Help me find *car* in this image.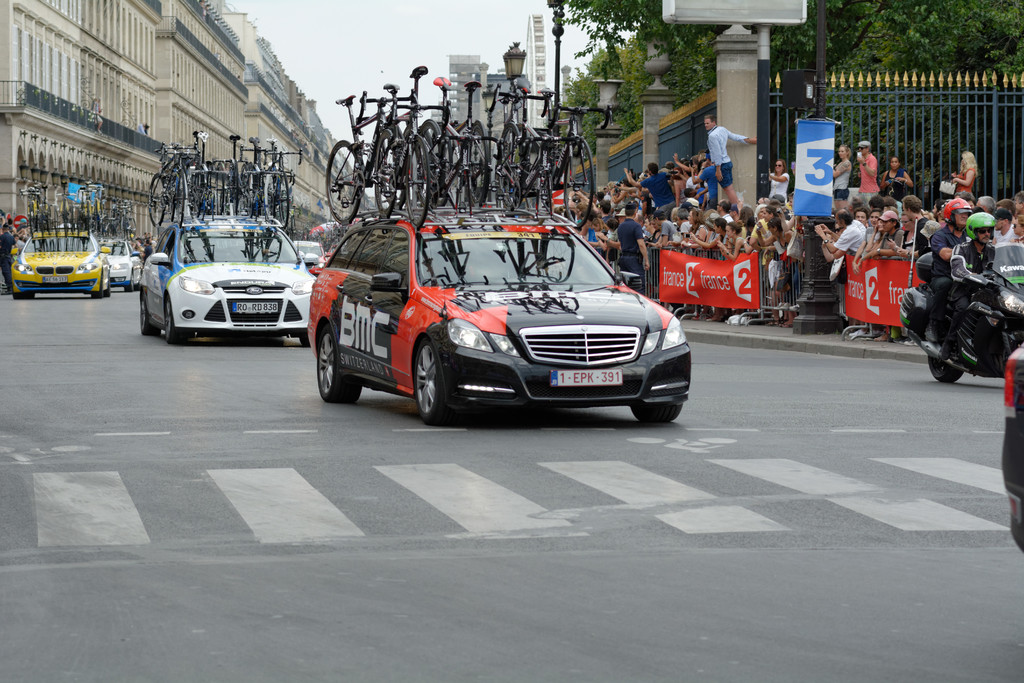
Found it: Rect(139, 209, 326, 342).
